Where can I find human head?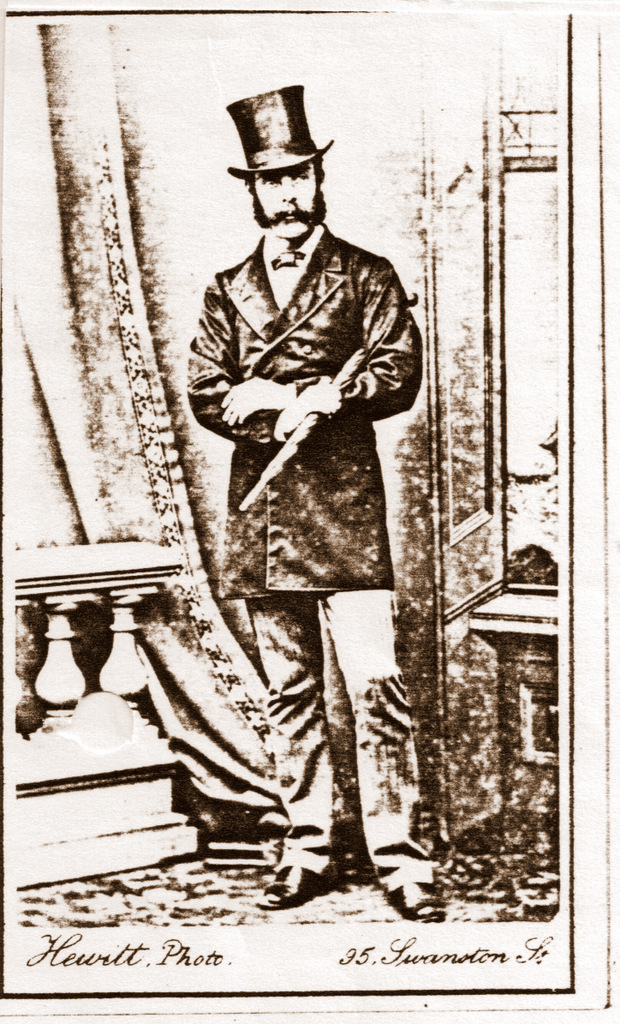
You can find it at box(228, 92, 329, 240).
